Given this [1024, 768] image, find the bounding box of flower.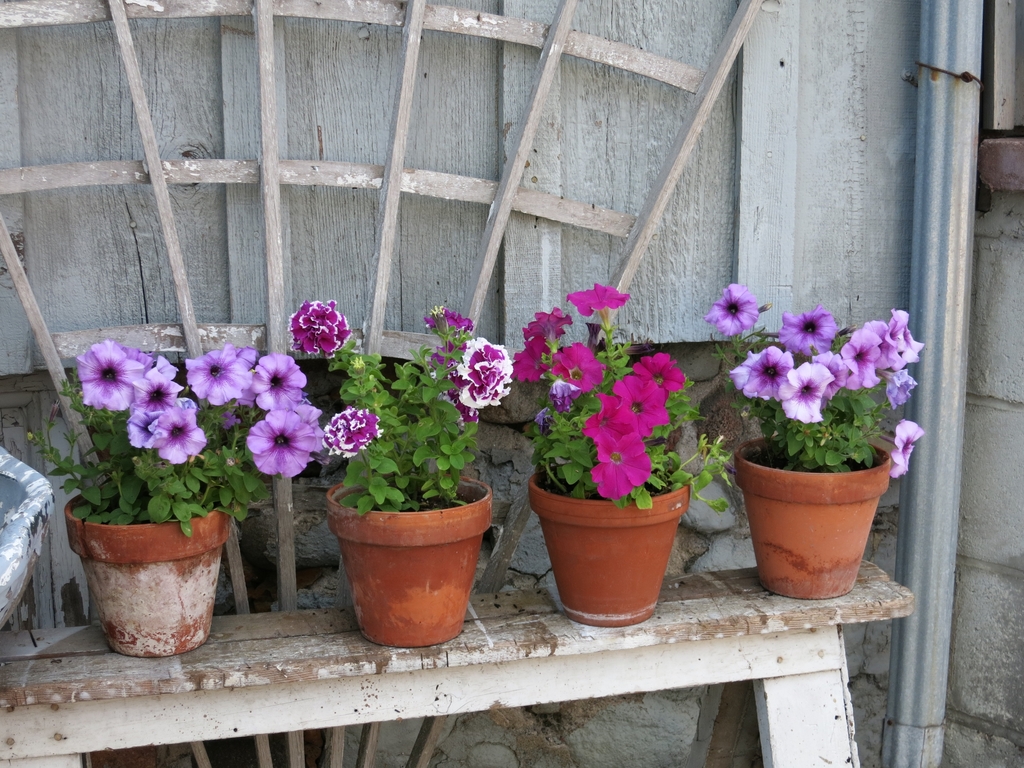
581/384/639/445.
